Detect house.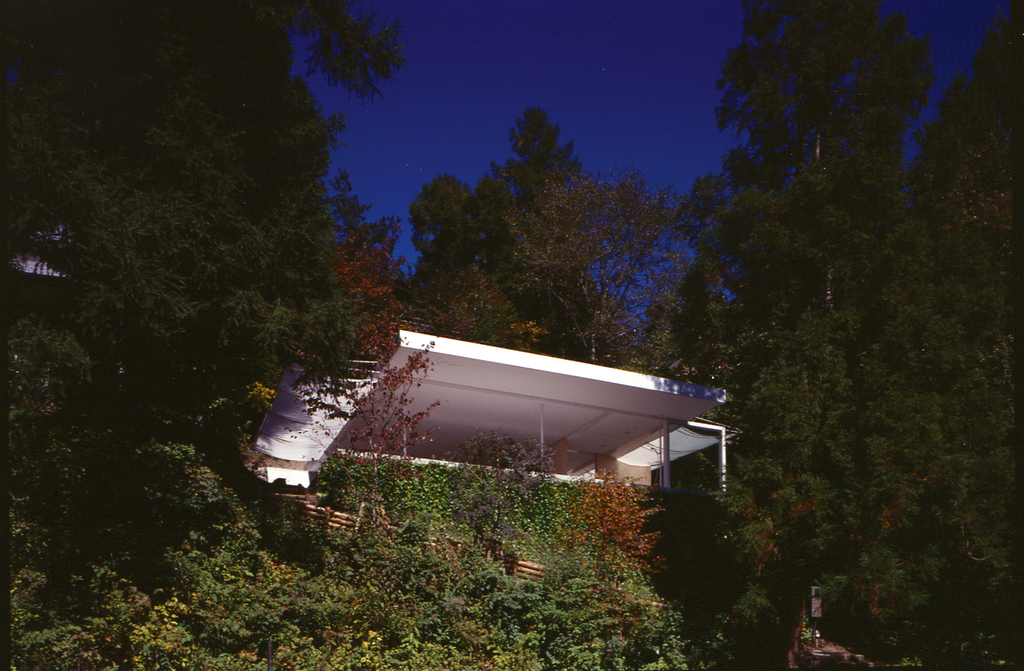
Detected at [312,313,733,521].
